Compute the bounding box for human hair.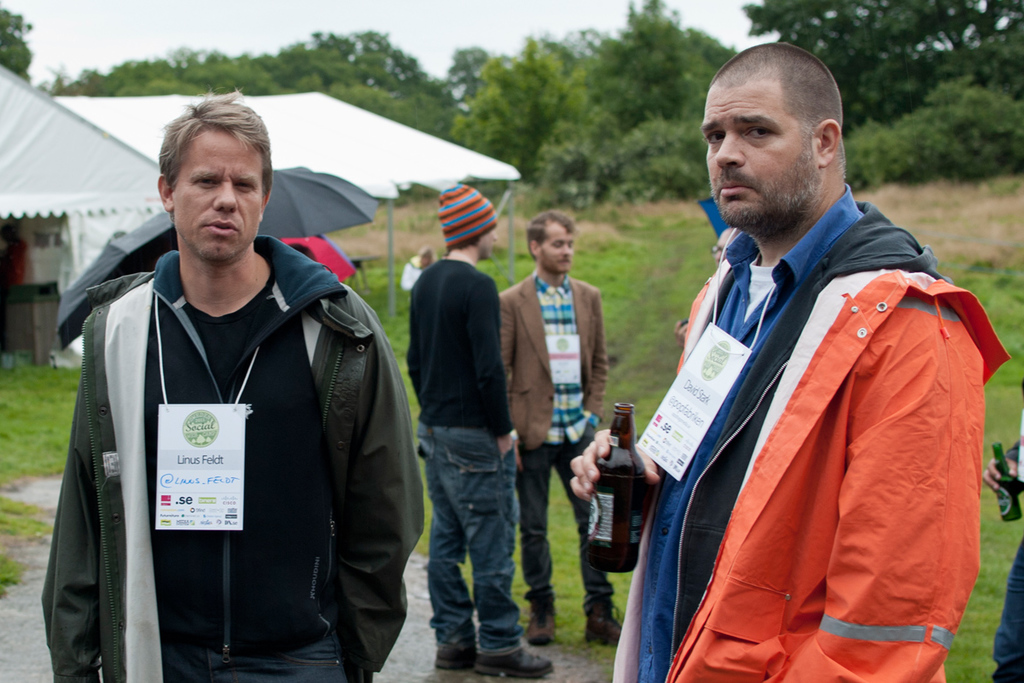
BBox(713, 47, 851, 196).
